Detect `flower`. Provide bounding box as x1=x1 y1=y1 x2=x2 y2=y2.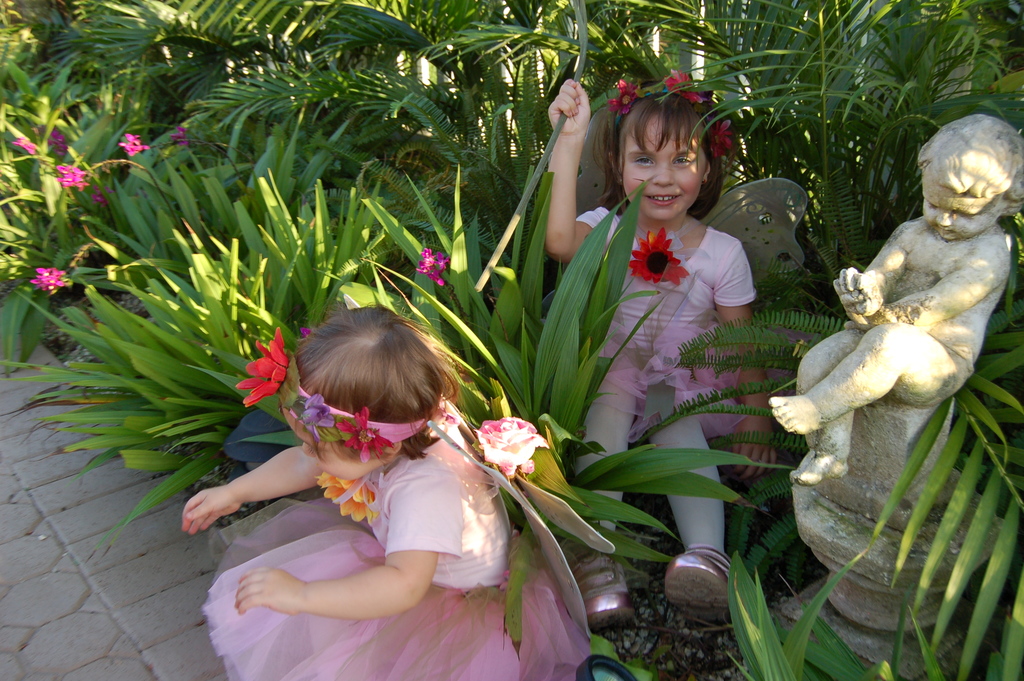
x1=471 y1=413 x2=556 y2=480.
